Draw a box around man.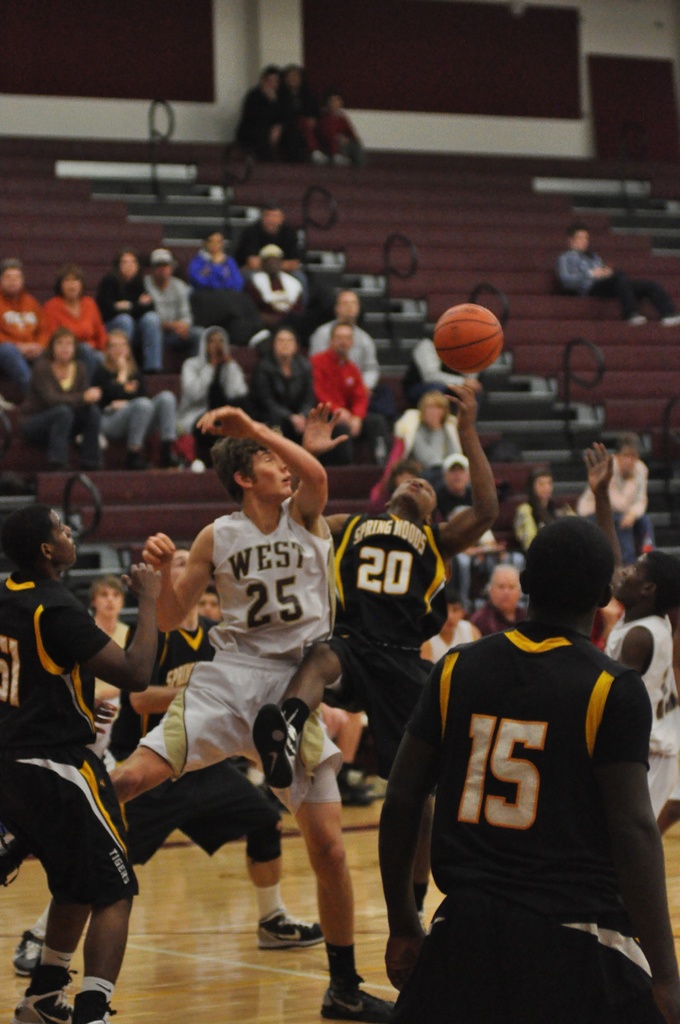
7, 547, 332, 979.
